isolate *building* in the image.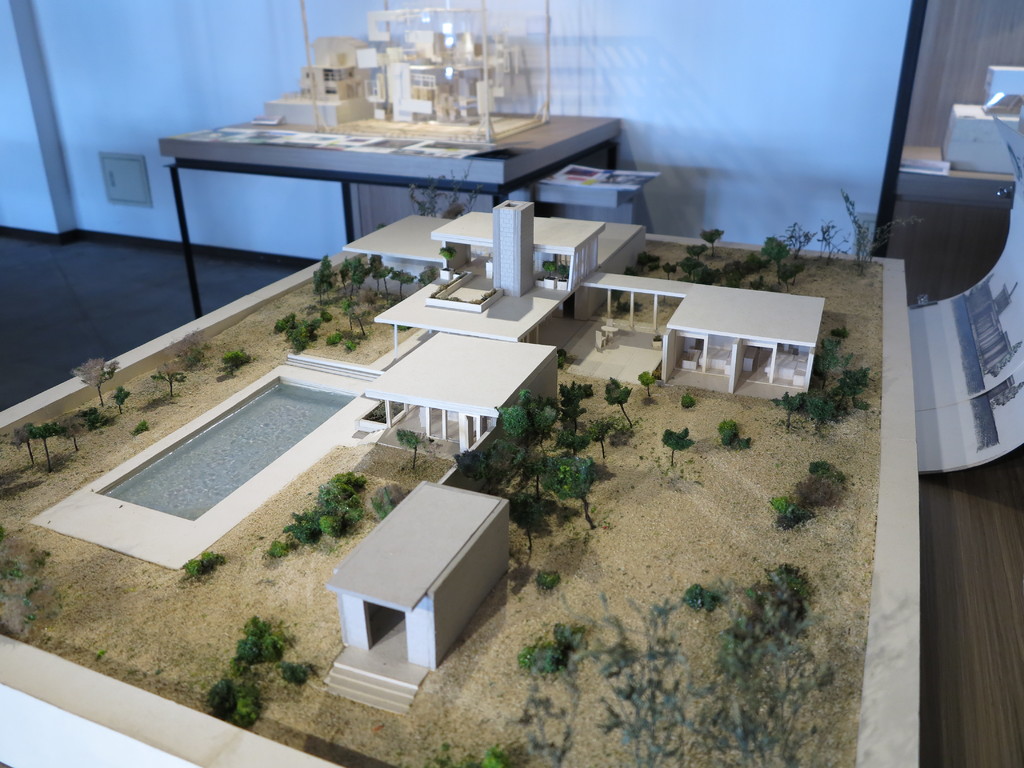
Isolated region: locate(0, 0, 1023, 767).
